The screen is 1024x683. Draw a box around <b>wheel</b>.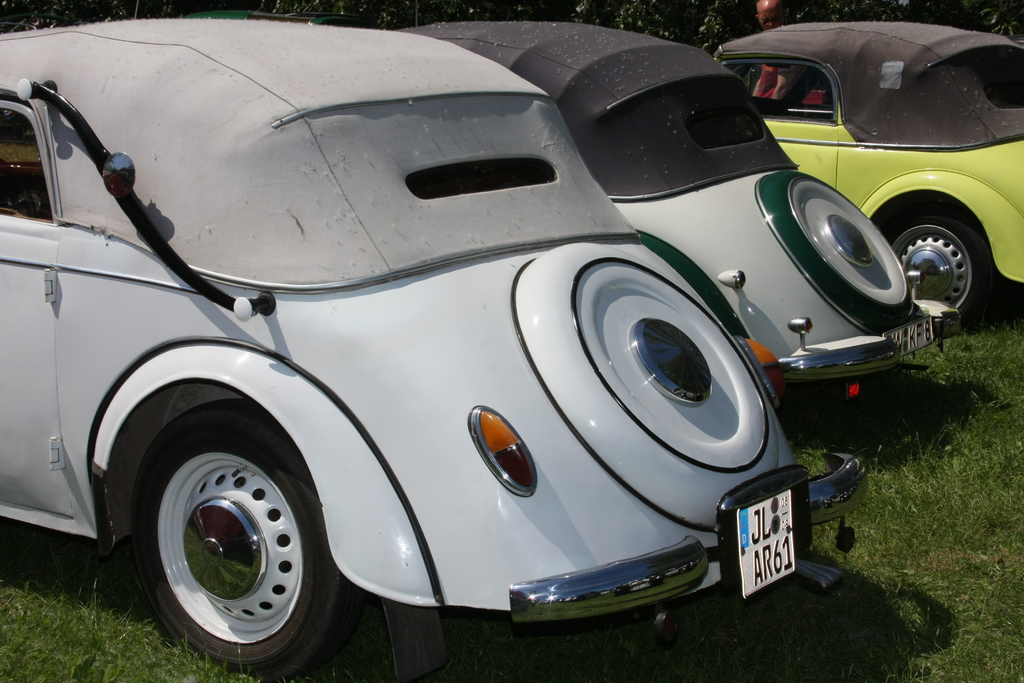
rect(890, 209, 988, 338).
